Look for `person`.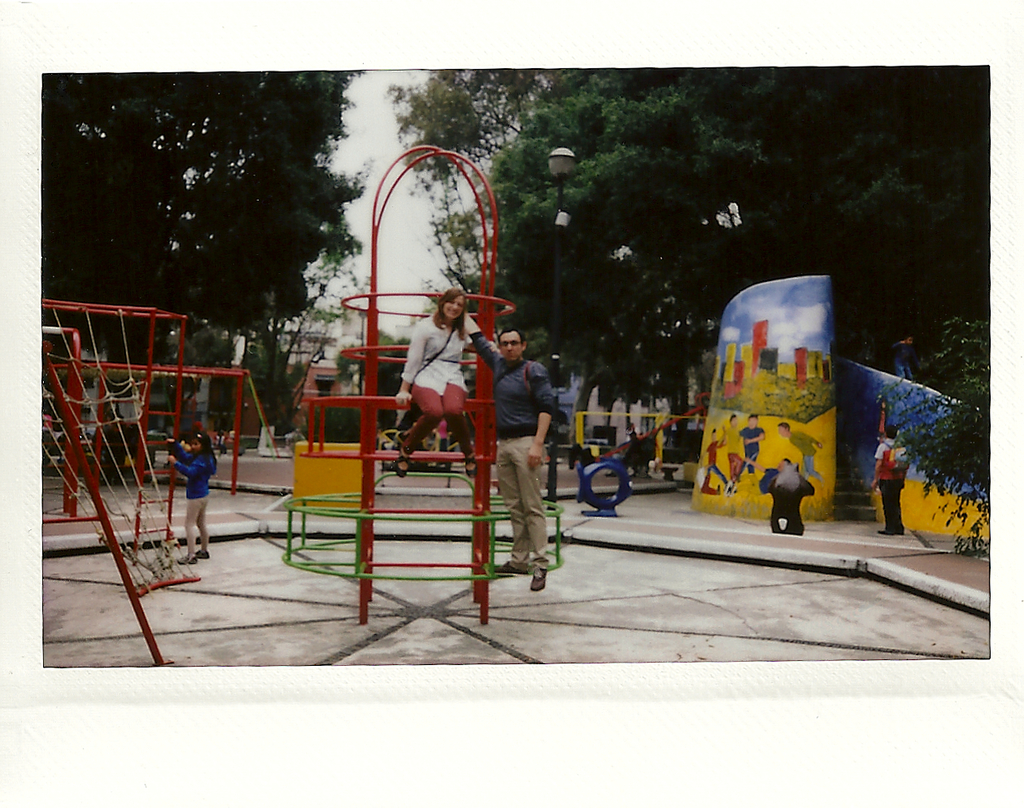
Found: {"left": 742, "top": 417, "right": 765, "bottom": 481}.
